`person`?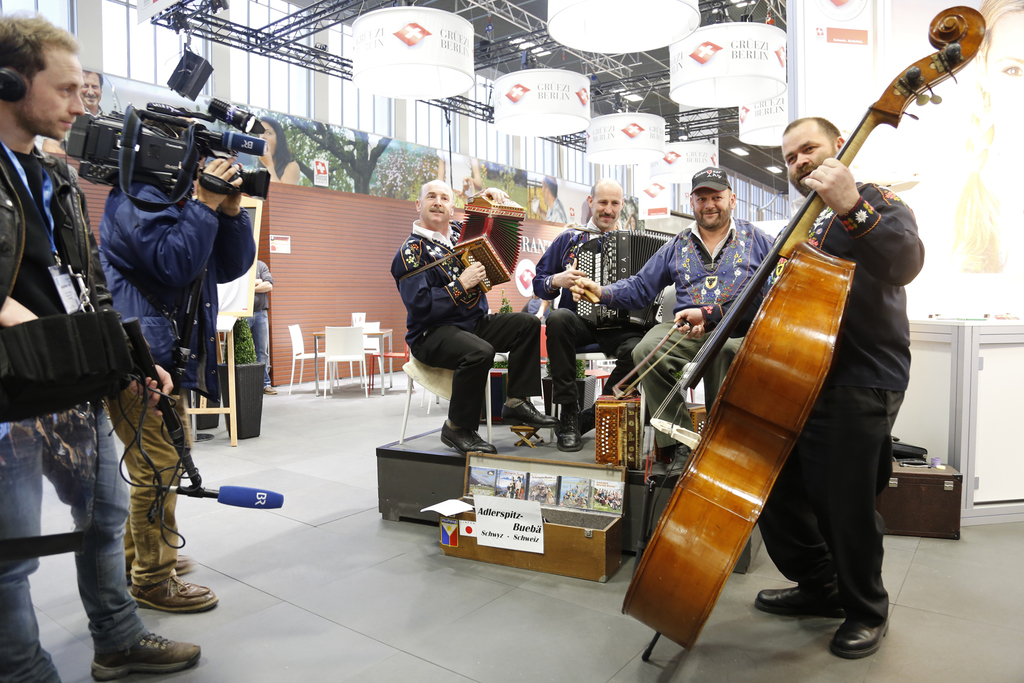
623:212:640:232
